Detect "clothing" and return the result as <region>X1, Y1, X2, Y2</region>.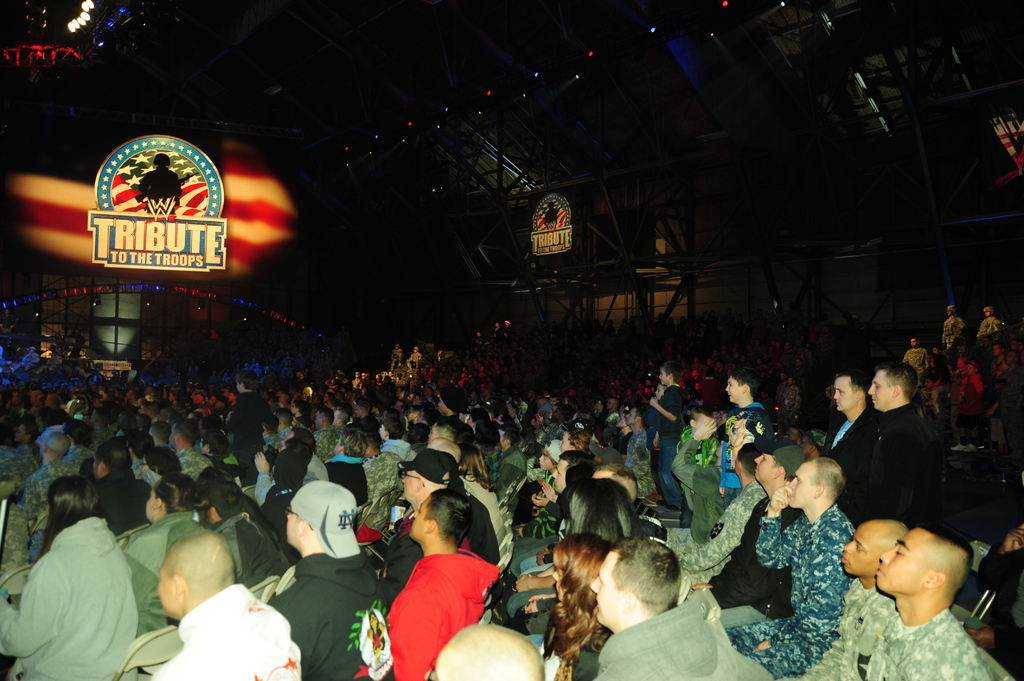
<region>26, 454, 81, 519</region>.
